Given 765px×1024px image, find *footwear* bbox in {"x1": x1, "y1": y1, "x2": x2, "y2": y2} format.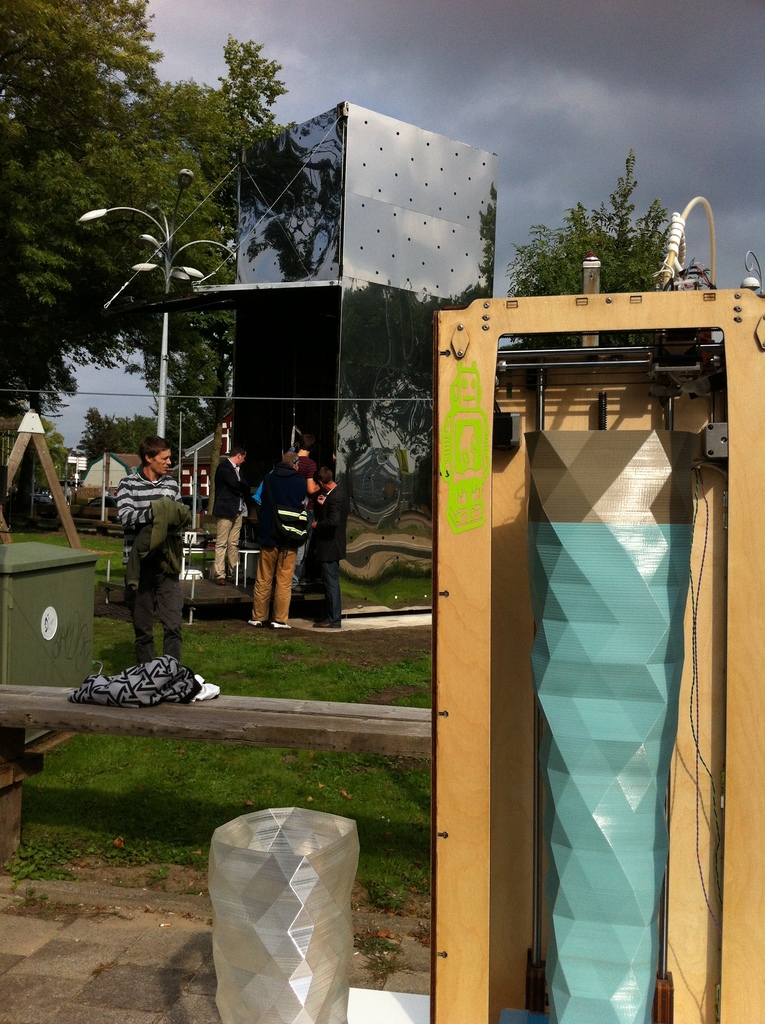
{"x1": 235, "y1": 578, "x2": 244, "y2": 581}.
